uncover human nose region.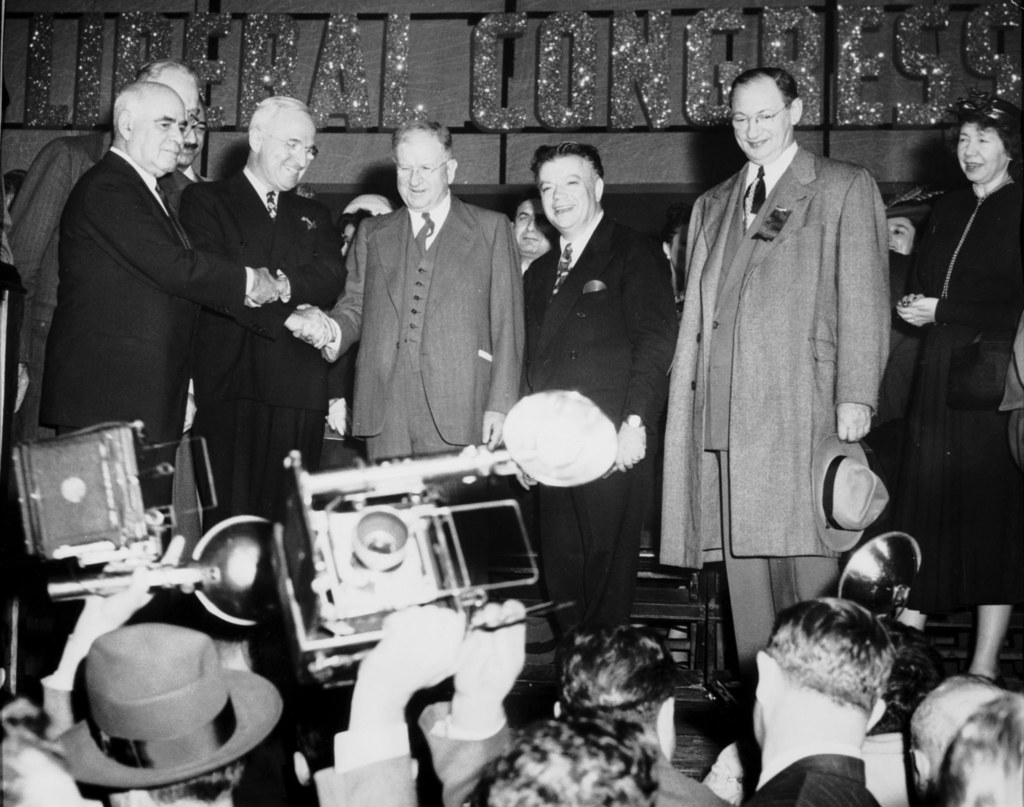
Uncovered: bbox=(746, 122, 762, 140).
